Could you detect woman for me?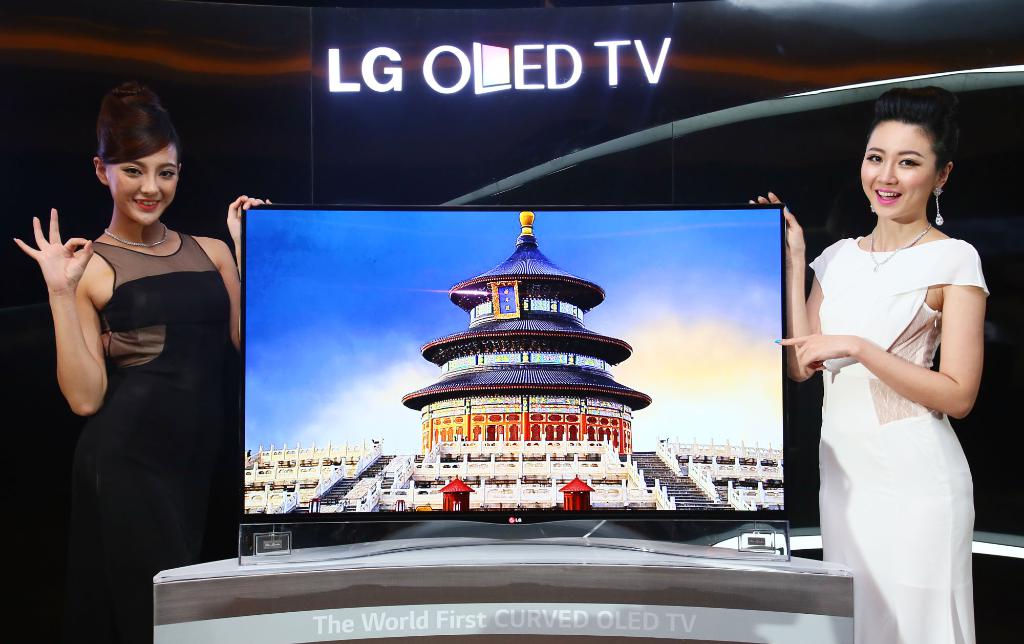
Detection result: l=788, t=84, r=989, b=643.
